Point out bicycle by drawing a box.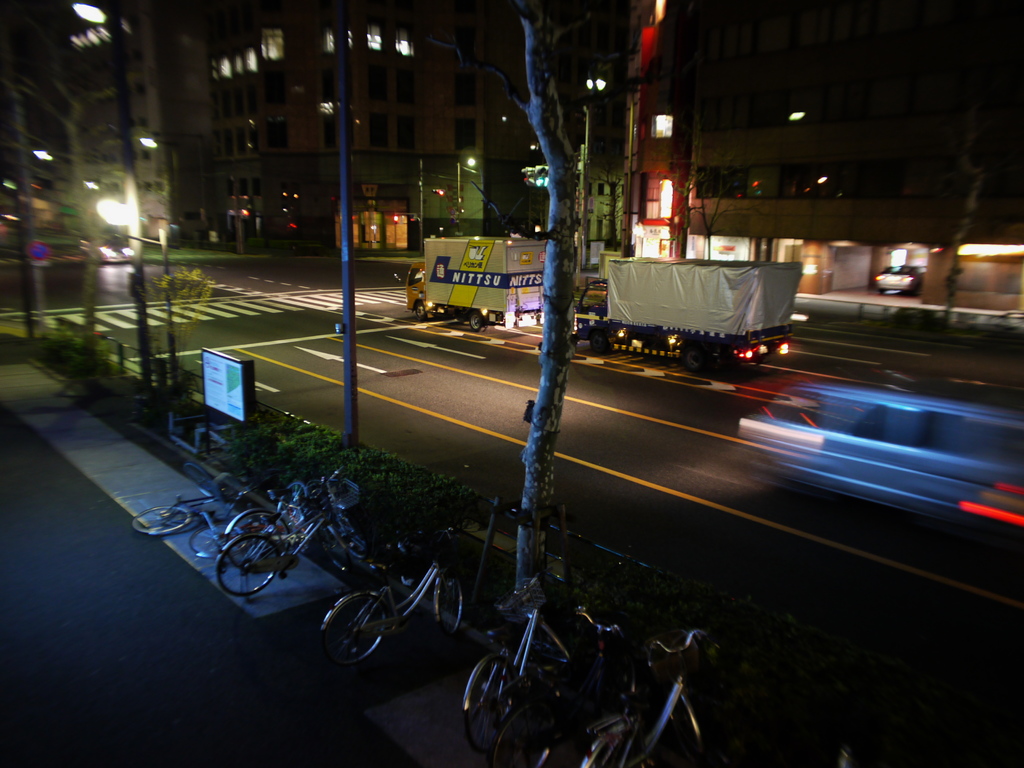
box=[458, 566, 575, 755].
